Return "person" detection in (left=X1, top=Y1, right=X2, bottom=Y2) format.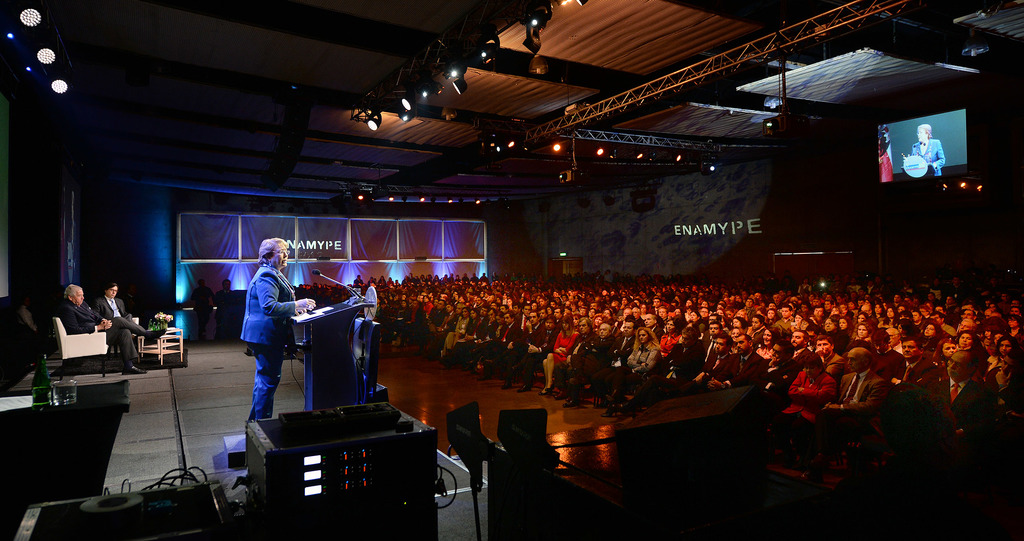
(left=213, top=278, right=237, bottom=337).
